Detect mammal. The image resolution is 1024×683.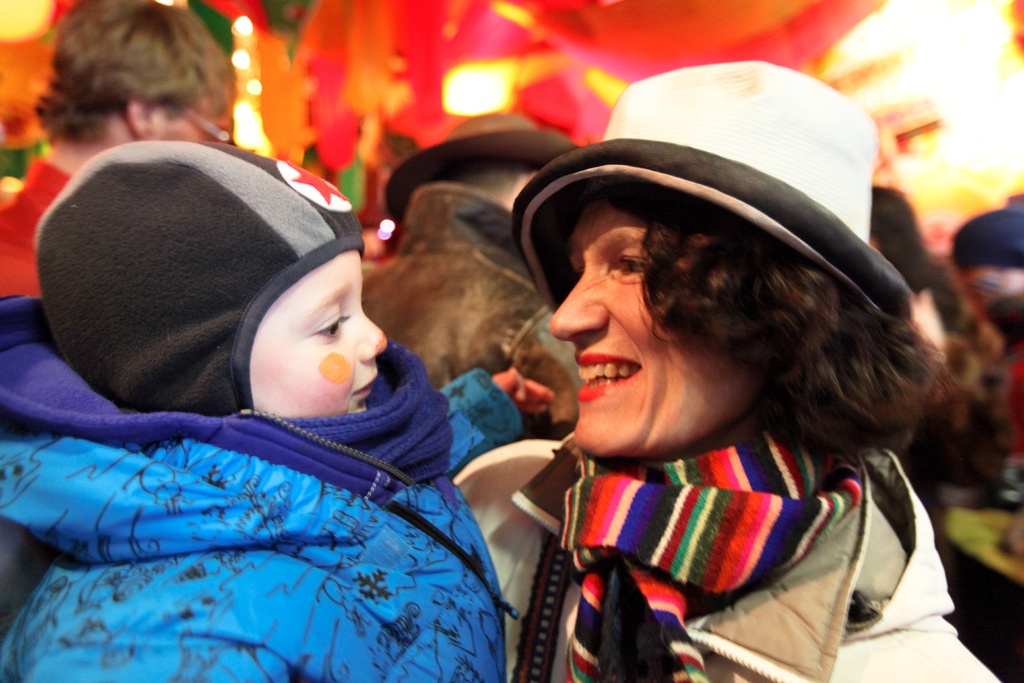
detection(0, 136, 561, 682).
